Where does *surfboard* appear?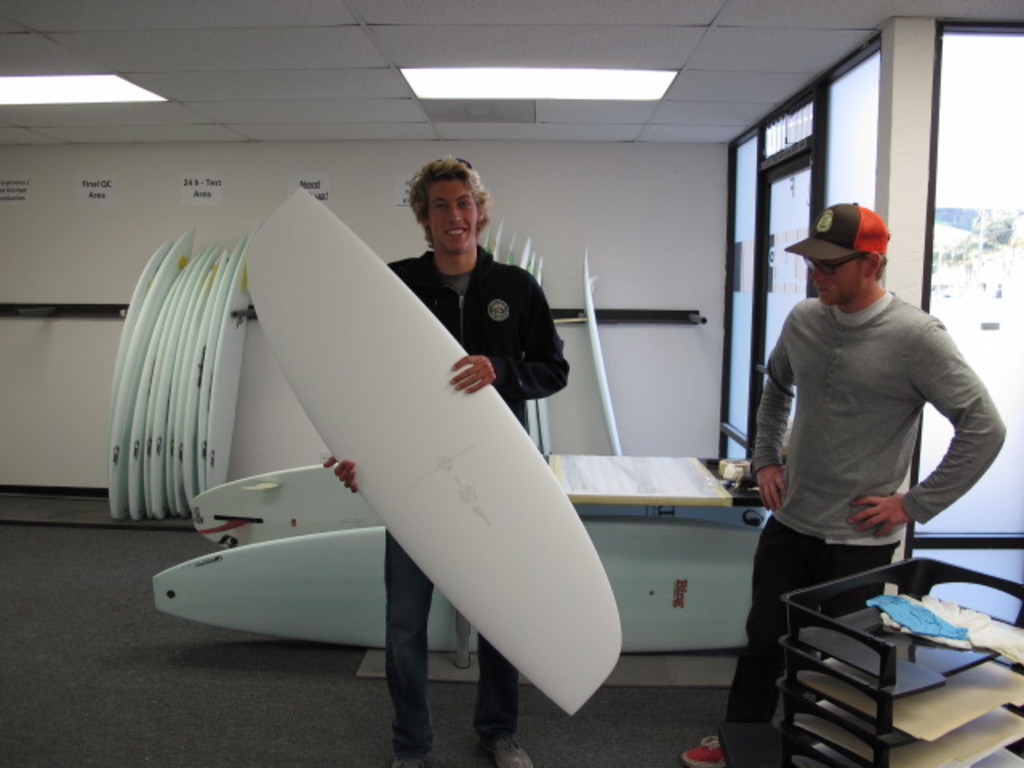
Appears at left=582, top=246, right=626, bottom=456.
